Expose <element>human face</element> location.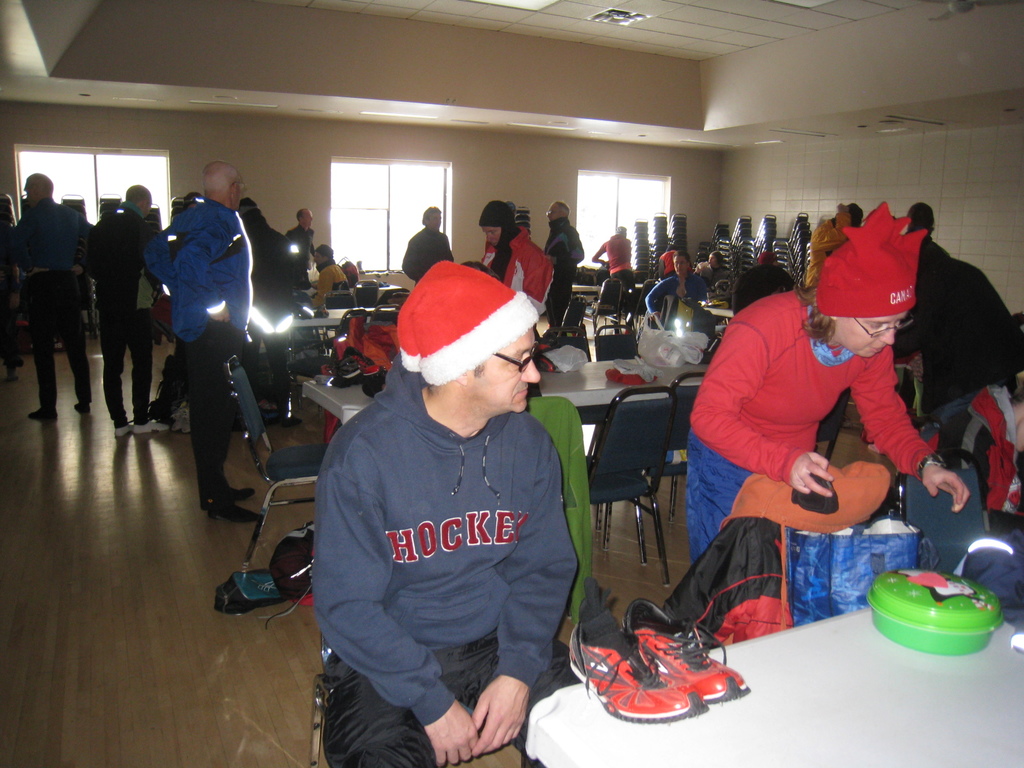
Exposed at 671 255 686 273.
